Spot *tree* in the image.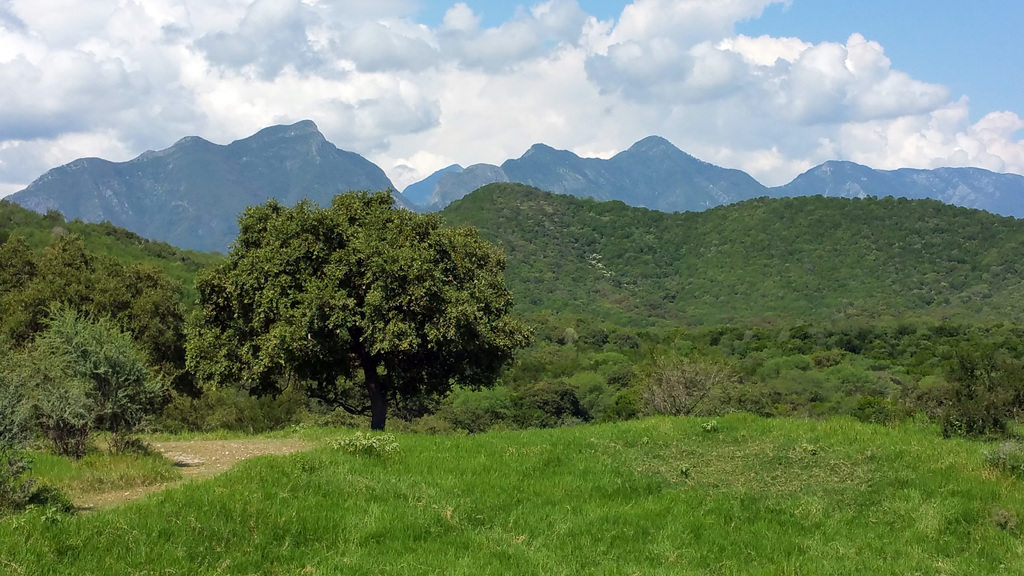
*tree* found at [left=173, top=175, right=518, bottom=433].
